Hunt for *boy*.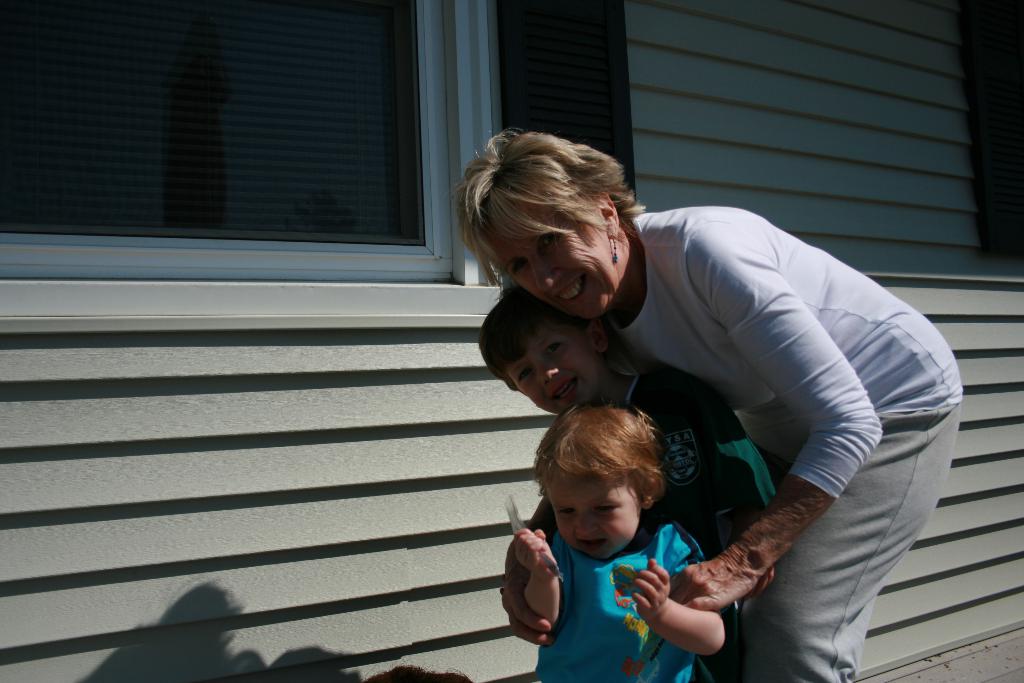
Hunted down at region(516, 401, 710, 682).
